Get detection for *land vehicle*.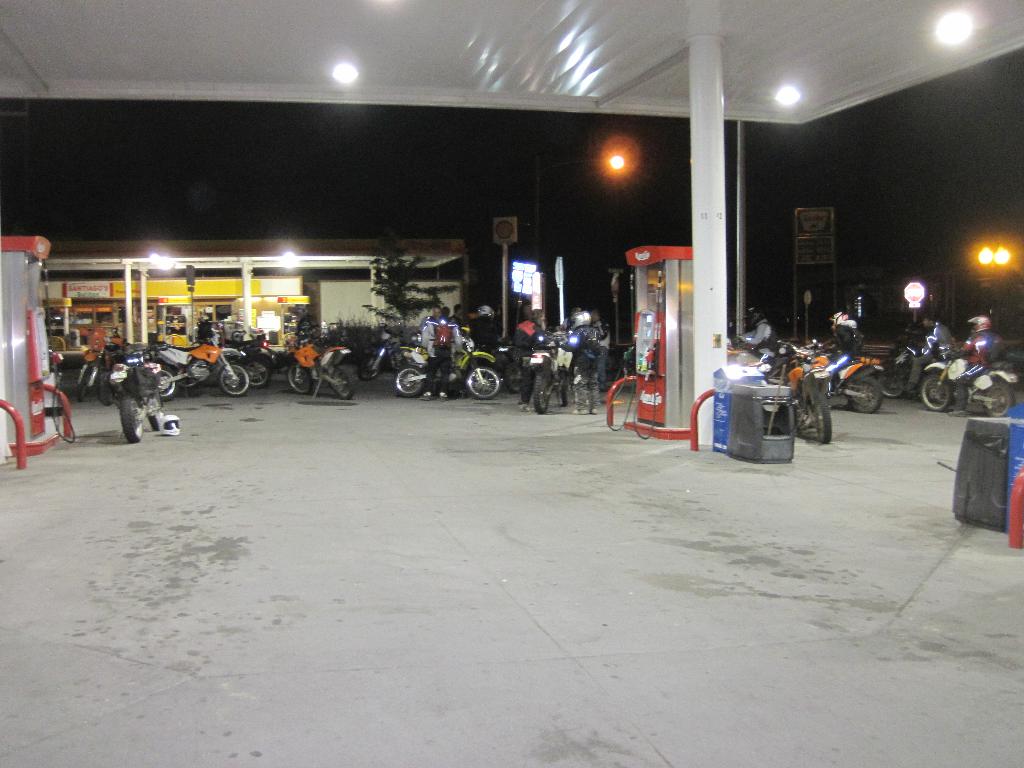
Detection: x1=104, y1=326, x2=129, y2=401.
